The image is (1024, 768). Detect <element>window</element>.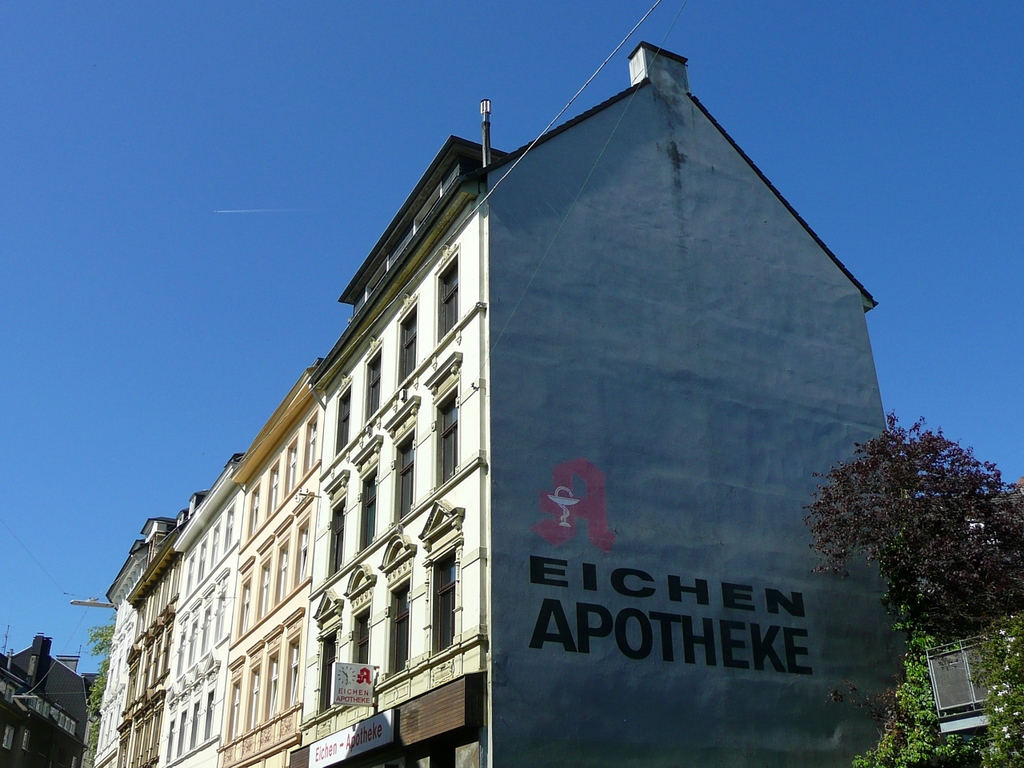
Detection: (255,534,275,623).
